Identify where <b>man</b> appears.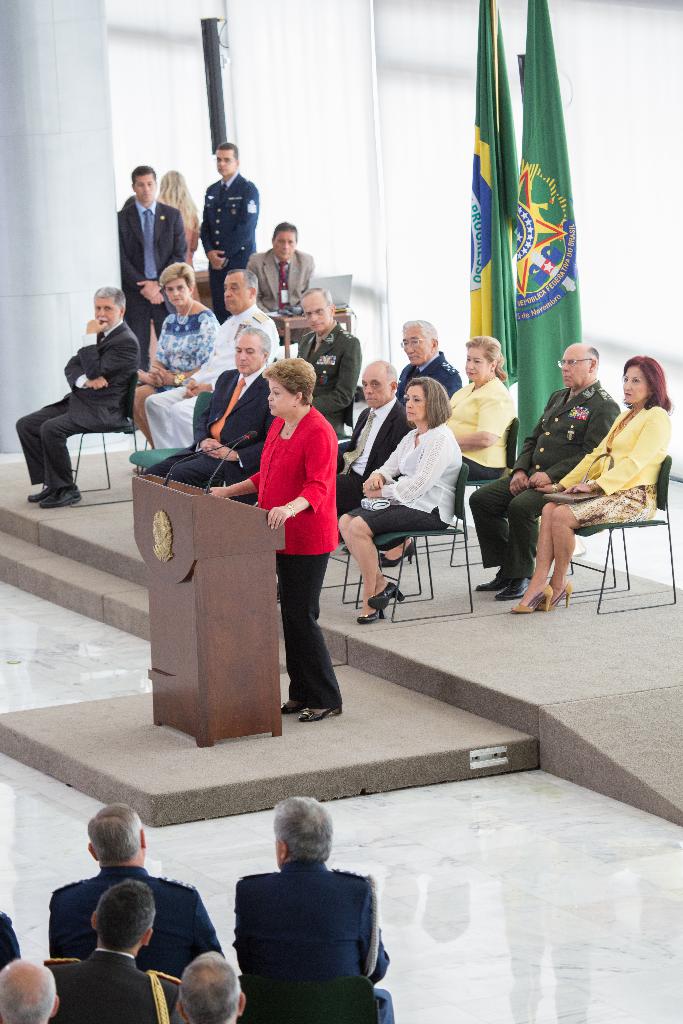
Appears at <bbox>175, 949, 242, 1023</bbox>.
